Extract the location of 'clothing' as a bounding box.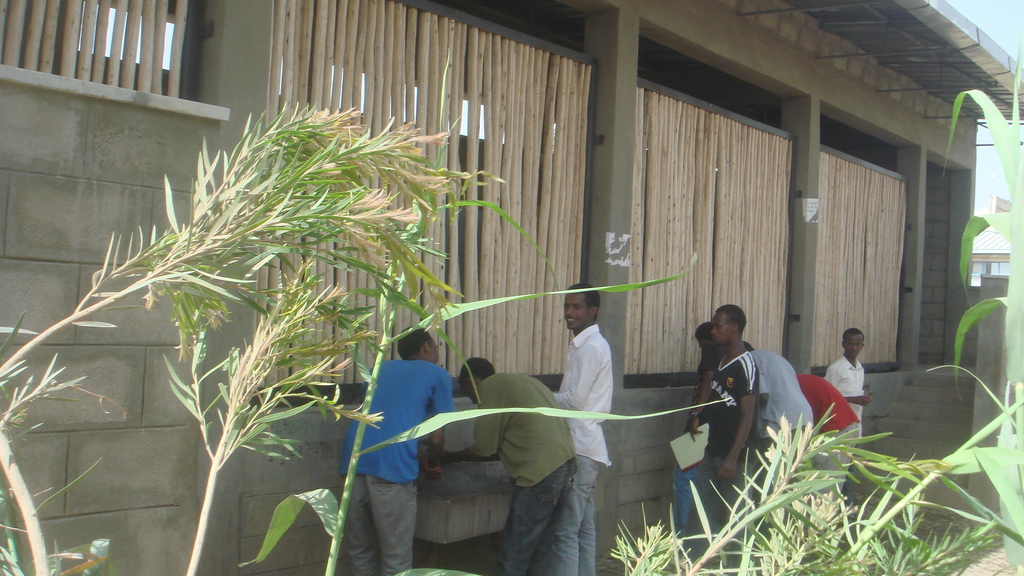
locate(475, 374, 577, 575).
